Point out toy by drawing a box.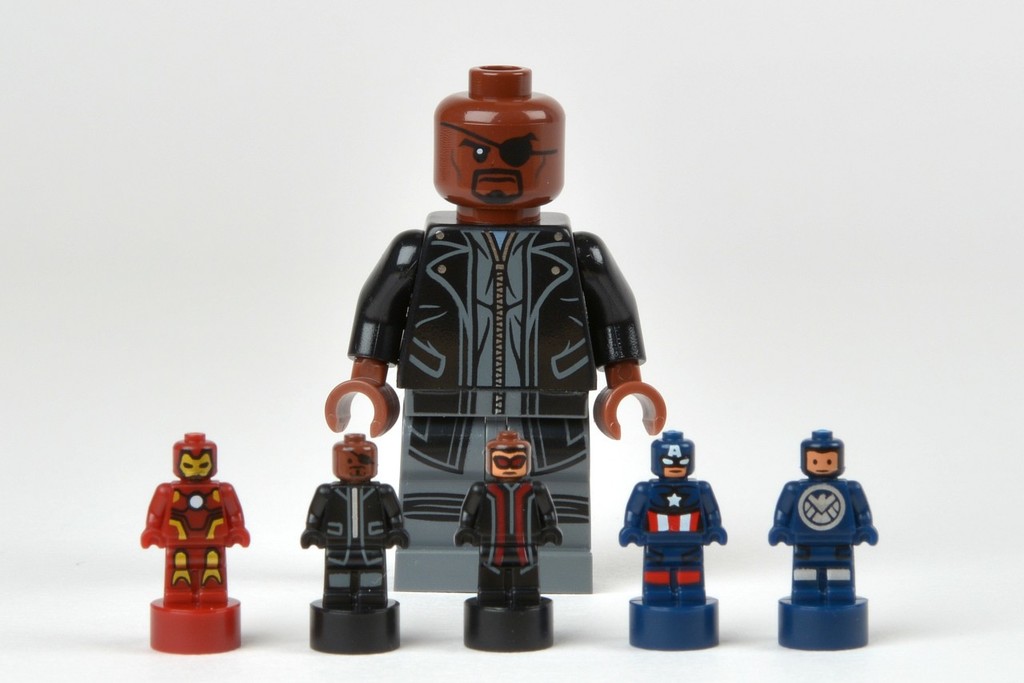
[761, 426, 886, 657].
